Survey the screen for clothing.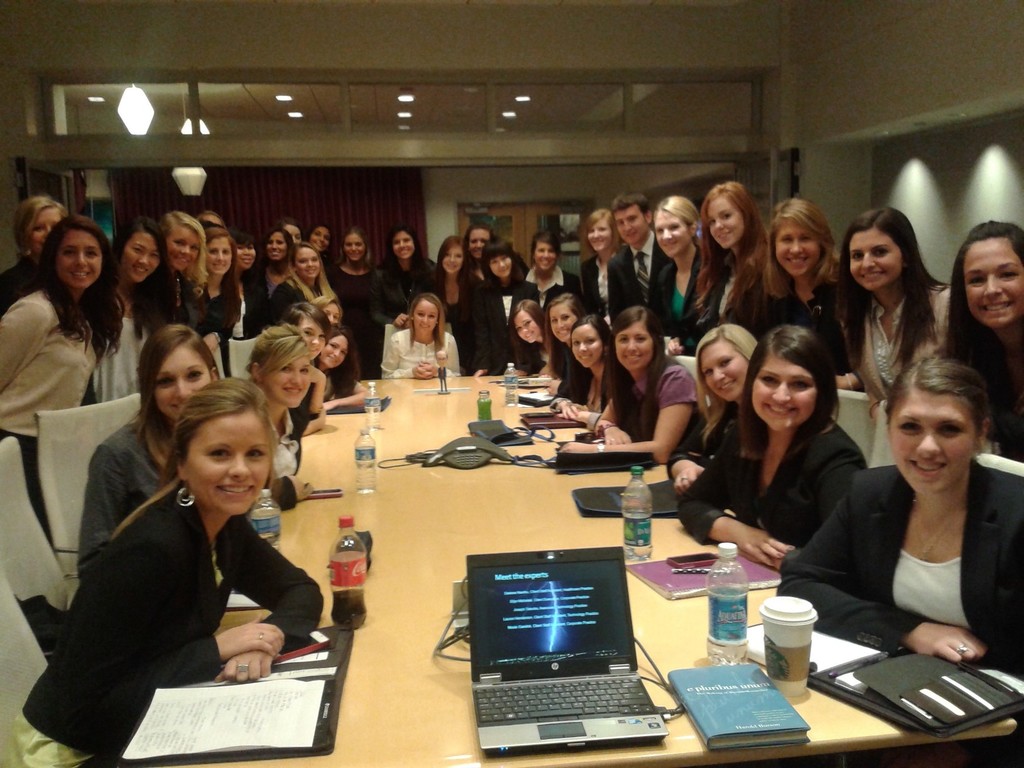
Survey found: box(468, 284, 536, 367).
